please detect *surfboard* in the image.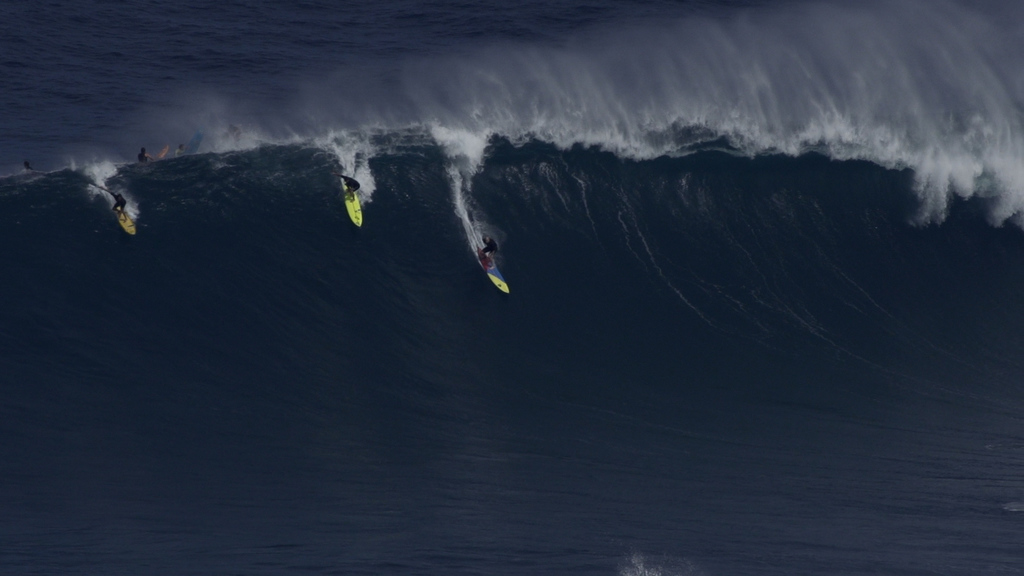
rect(479, 258, 513, 300).
